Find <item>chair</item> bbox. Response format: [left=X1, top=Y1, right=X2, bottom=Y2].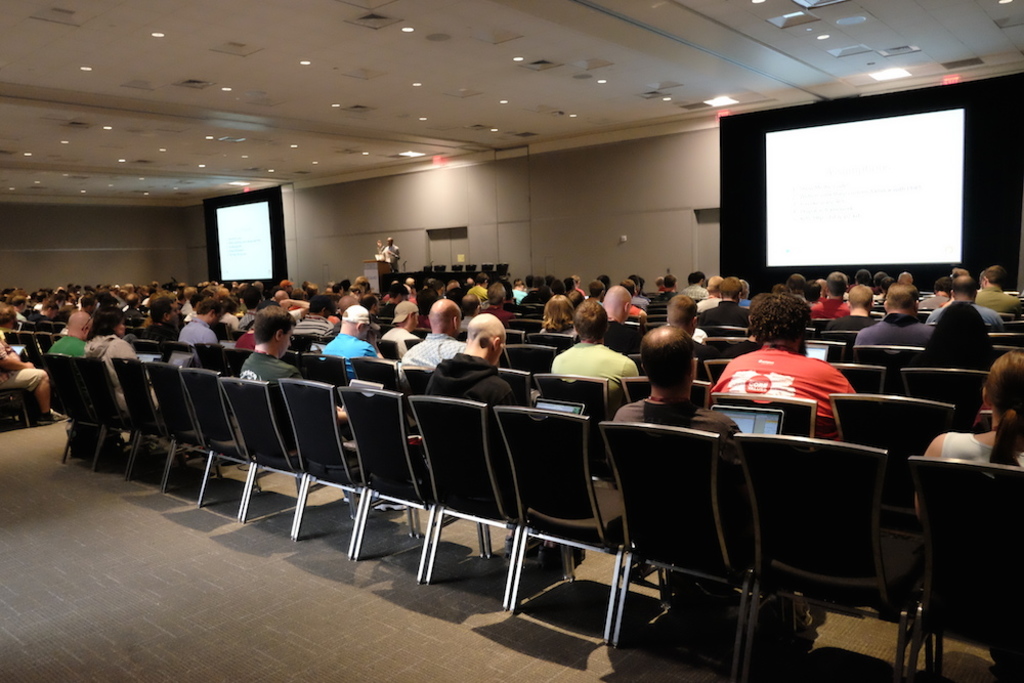
[left=505, top=366, right=532, bottom=397].
